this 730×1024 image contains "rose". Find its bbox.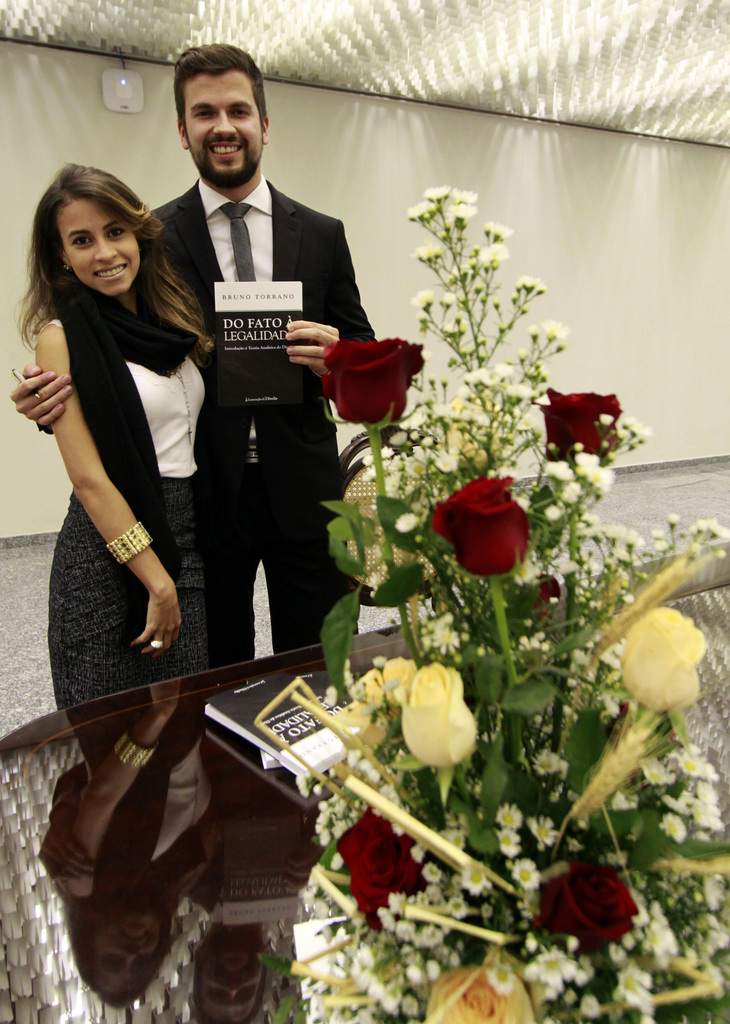
[403,662,480,771].
